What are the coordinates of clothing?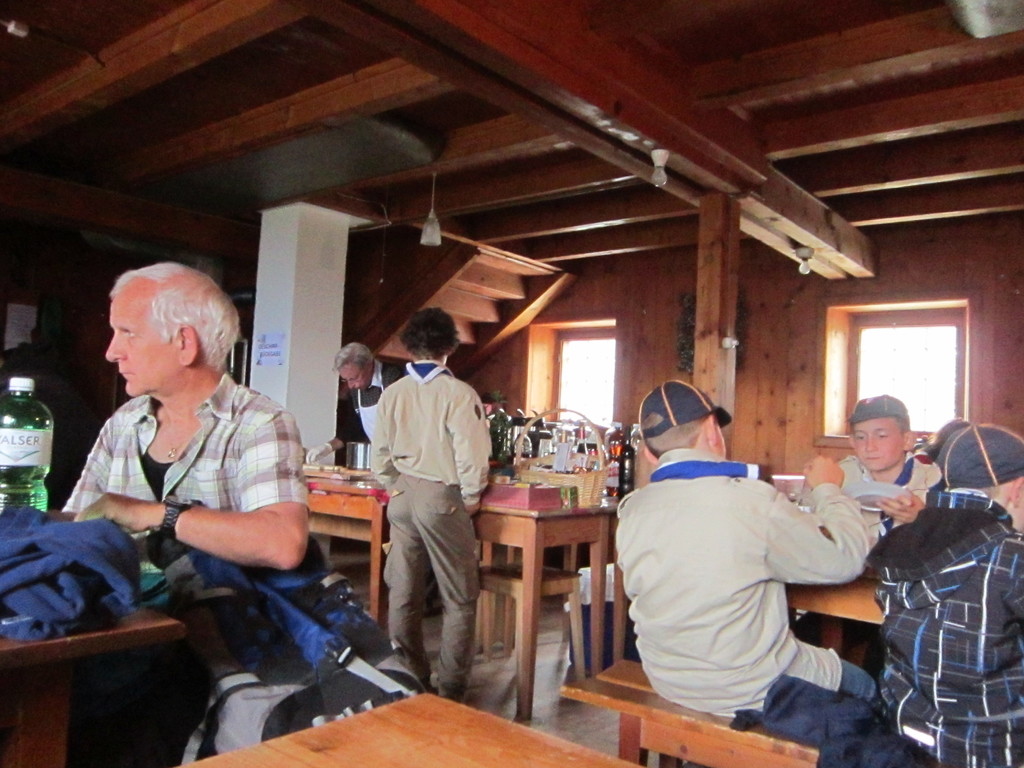
rect(338, 358, 407, 464).
